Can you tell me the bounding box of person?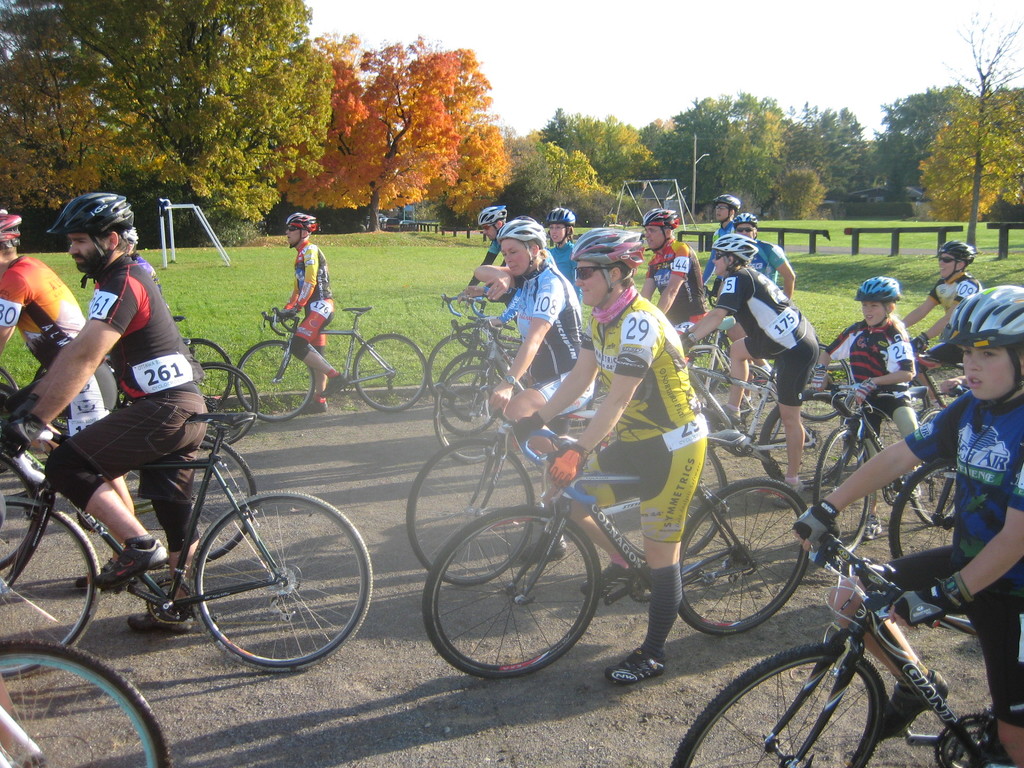
678, 234, 819, 506.
